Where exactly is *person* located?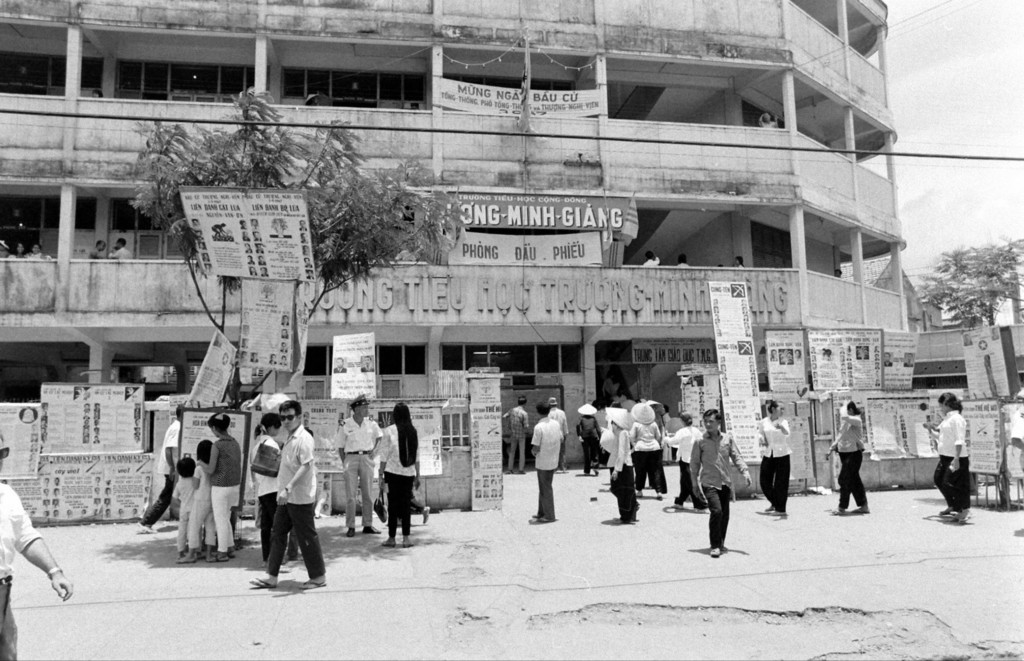
Its bounding box is 624/400/667/492.
